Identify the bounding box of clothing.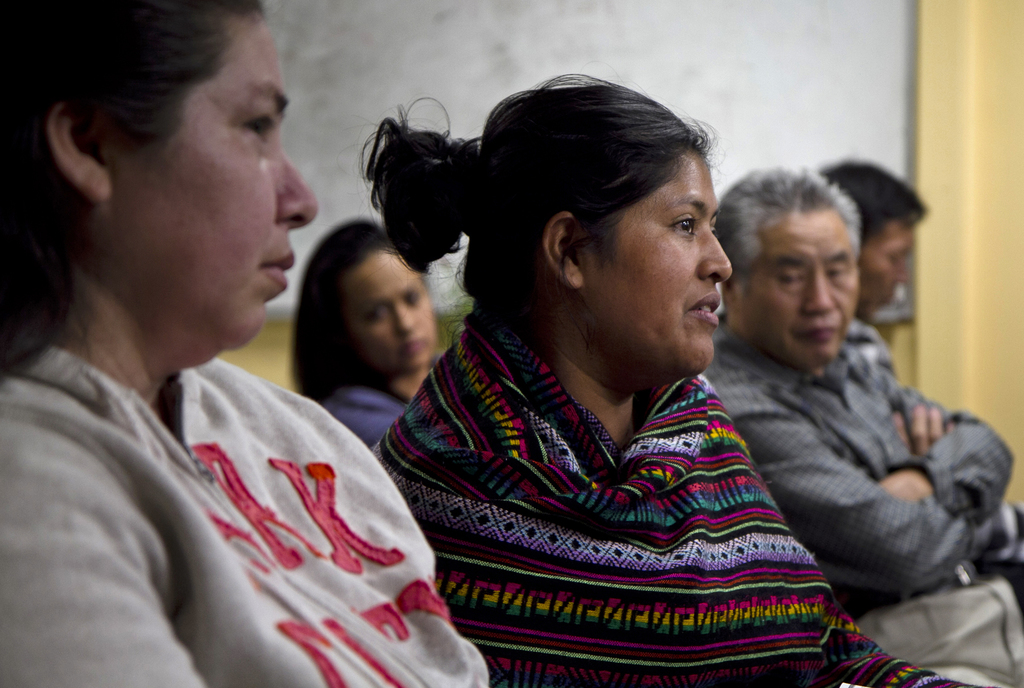
l=698, t=314, r=1023, b=687.
